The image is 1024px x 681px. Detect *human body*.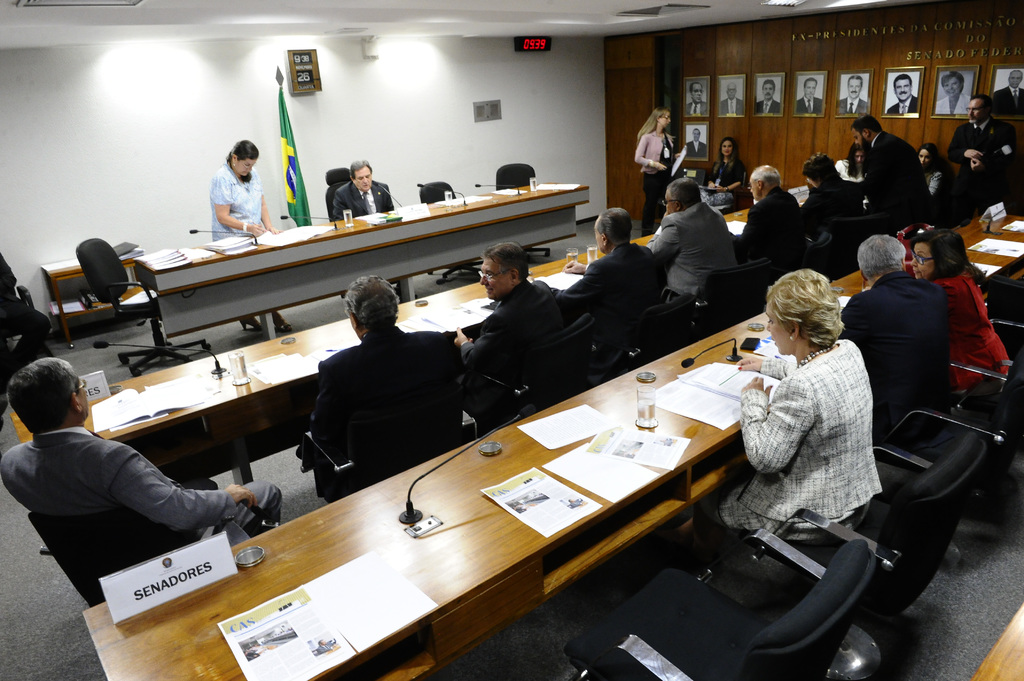
Detection: rect(300, 273, 467, 500).
